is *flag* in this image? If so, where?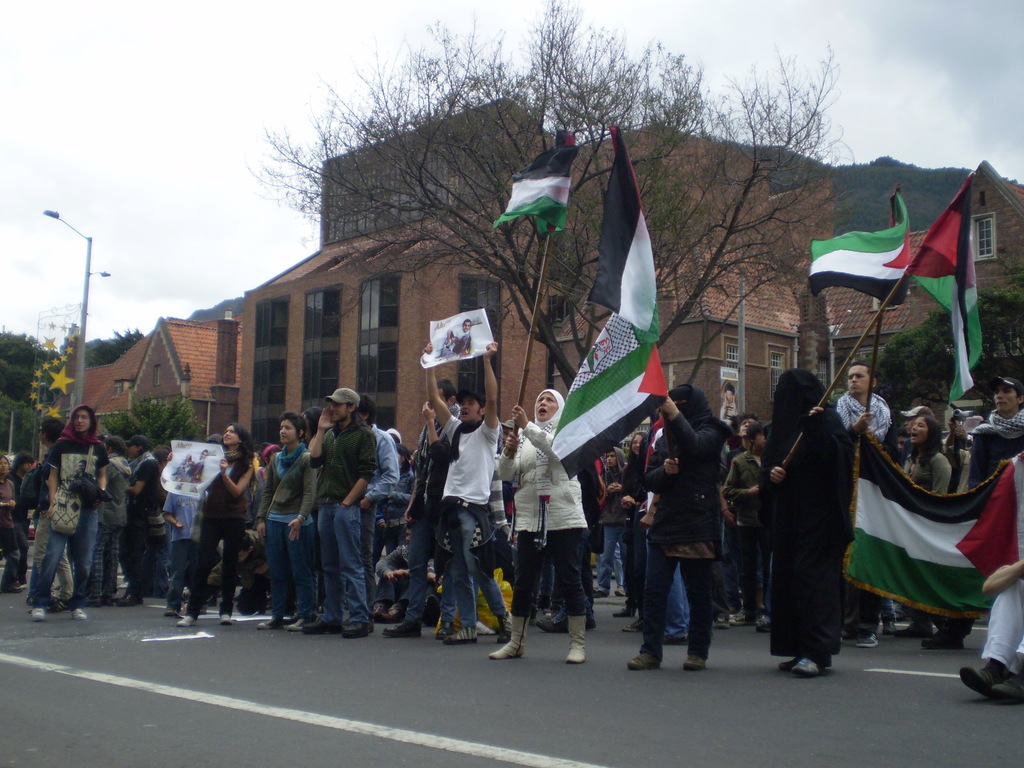
Yes, at l=586, t=127, r=660, b=339.
